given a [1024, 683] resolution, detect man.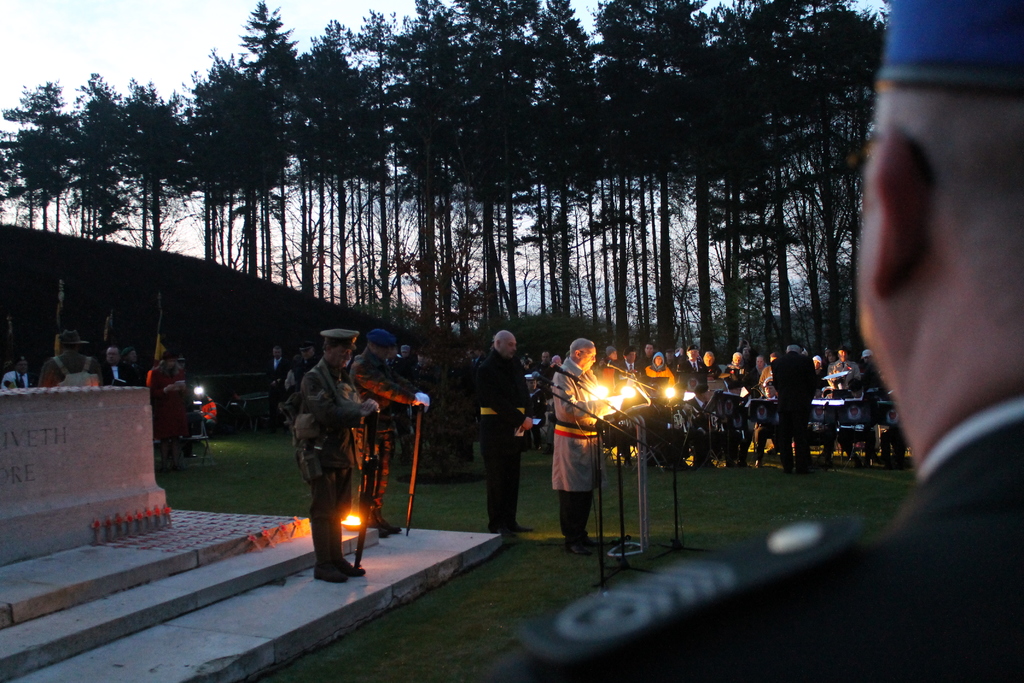
[x1=620, y1=343, x2=639, y2=468].
